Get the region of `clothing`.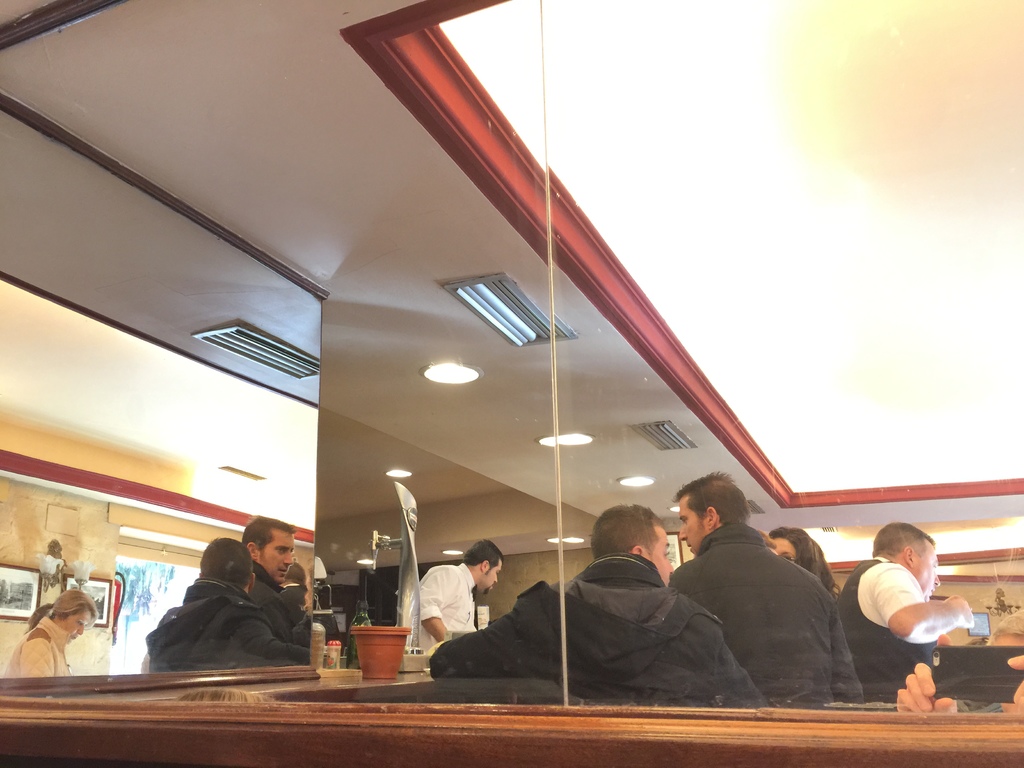
{"x1": 829, "y1": 560, "x2": 941, "y2": 701}.
